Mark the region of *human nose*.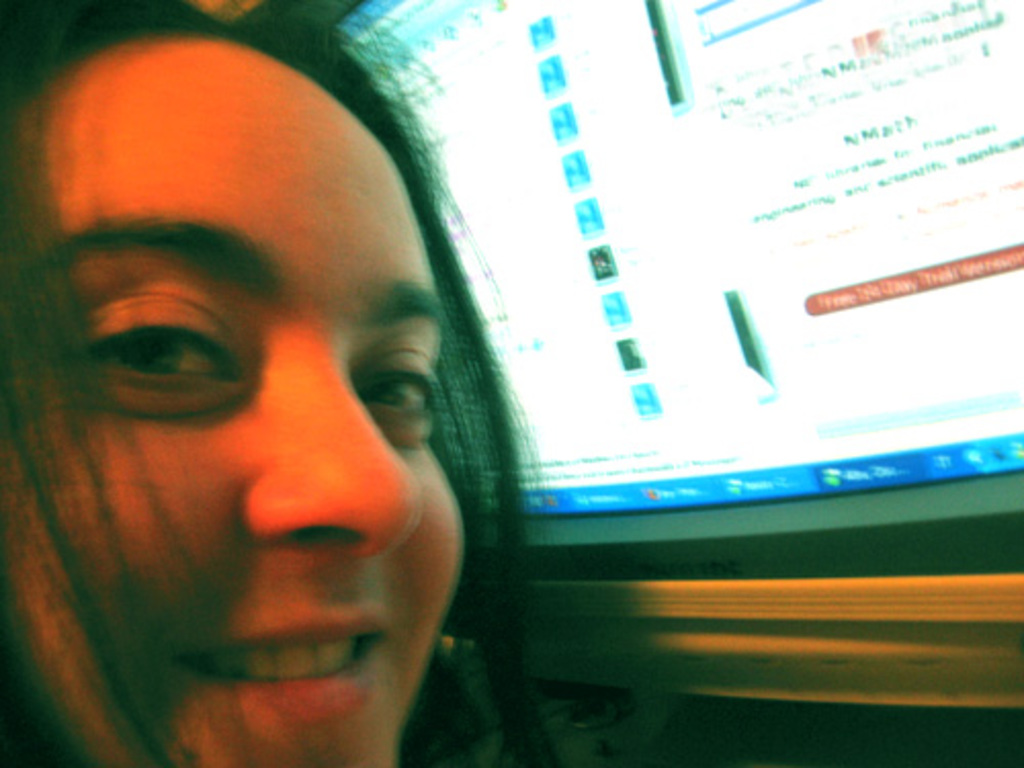
Region: crop(238, 365, 418, 561).
